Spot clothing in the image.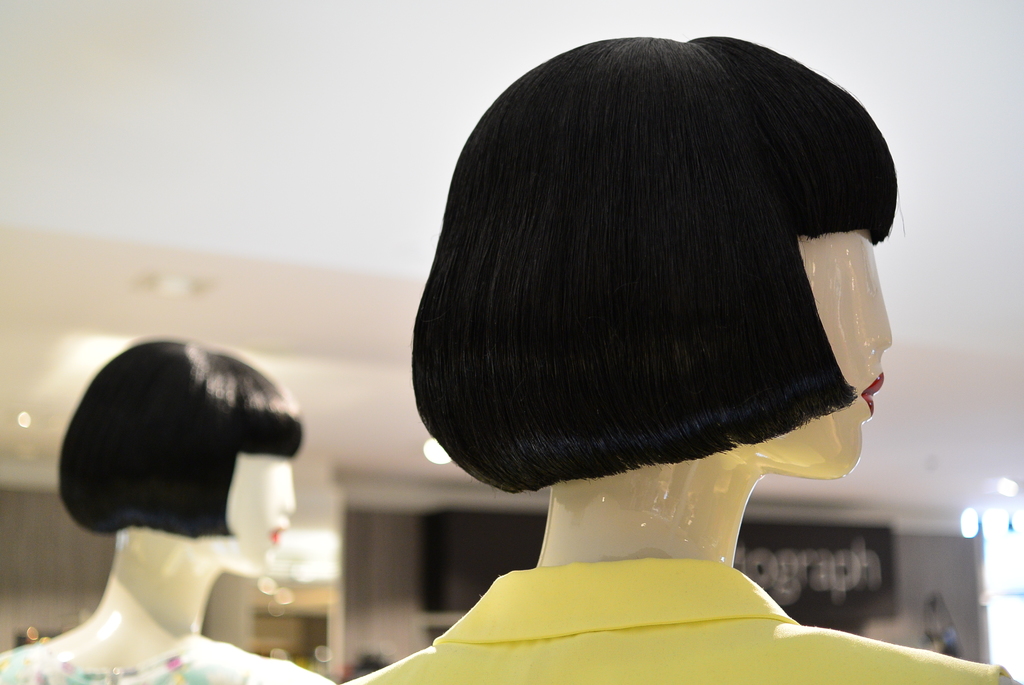
clothing found at x1=353 y1=556 x2=1023 y2=684.
